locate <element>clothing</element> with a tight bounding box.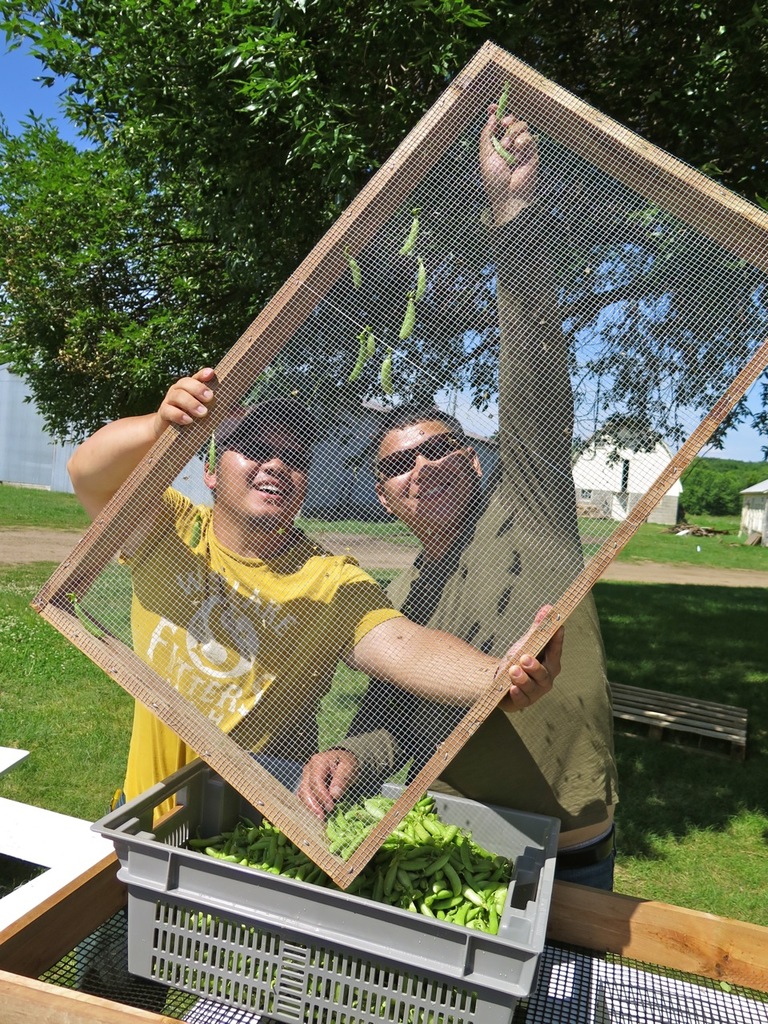
x1=150, y1=478, x2=401, y2=828.
